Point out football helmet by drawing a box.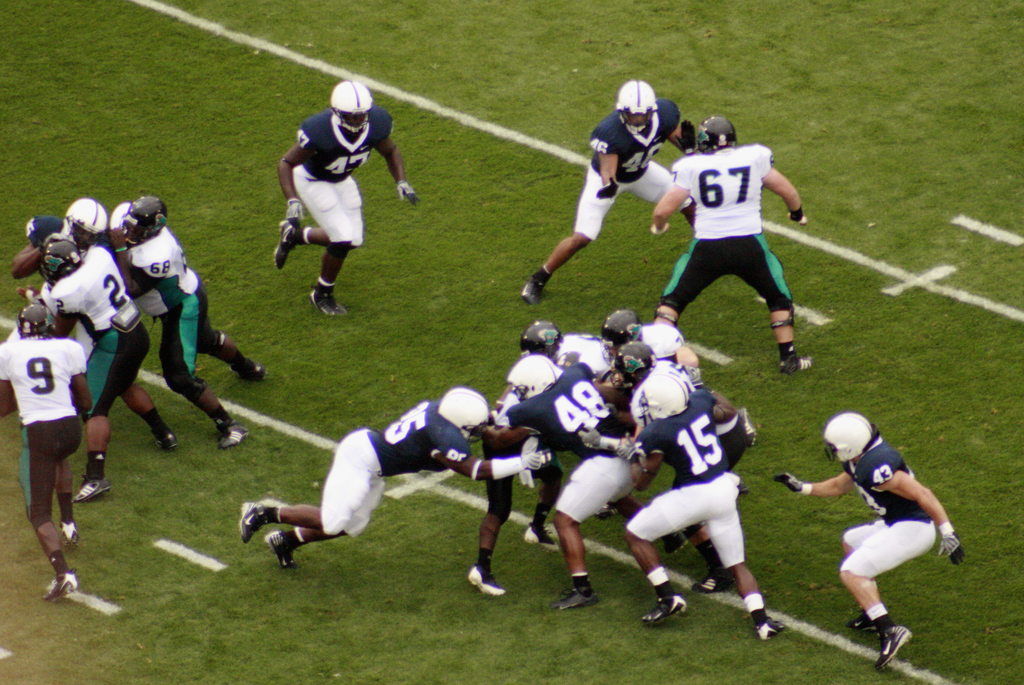
614:77:657:140.
